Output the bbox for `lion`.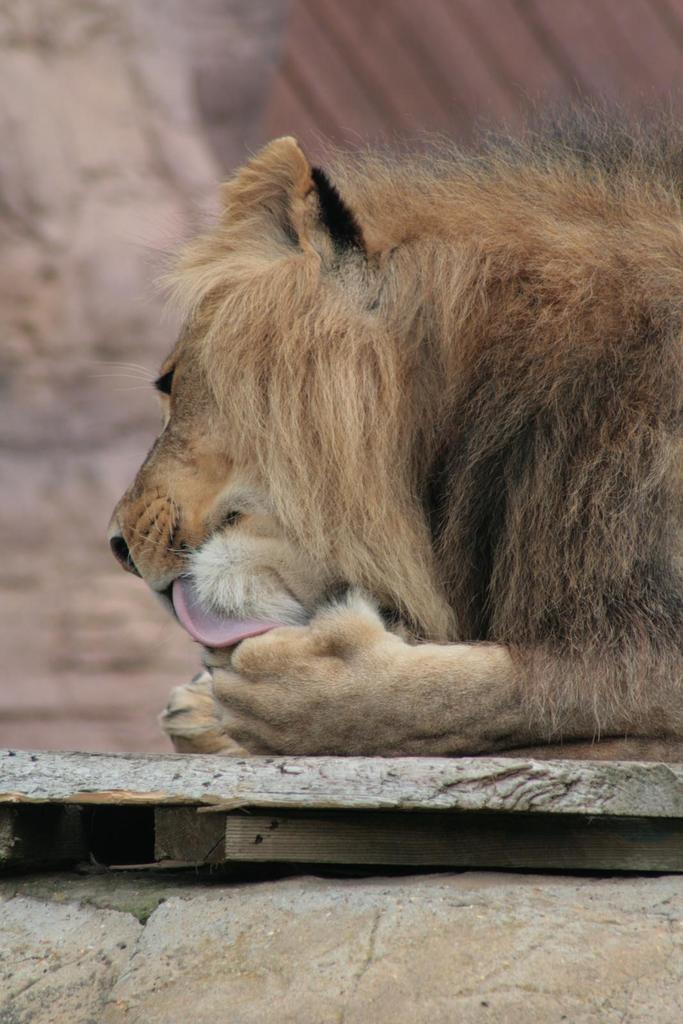
bbox(106, 81, 682, 756).
